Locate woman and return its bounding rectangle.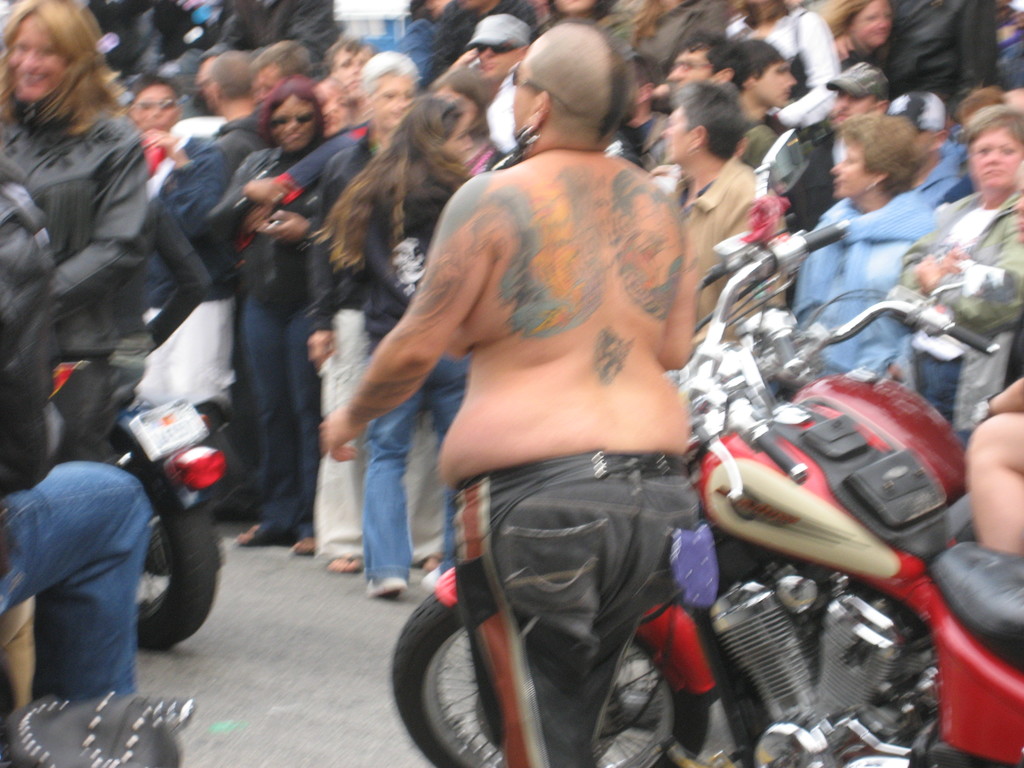
x1=718 y1=0 x2=847 y2=129.
